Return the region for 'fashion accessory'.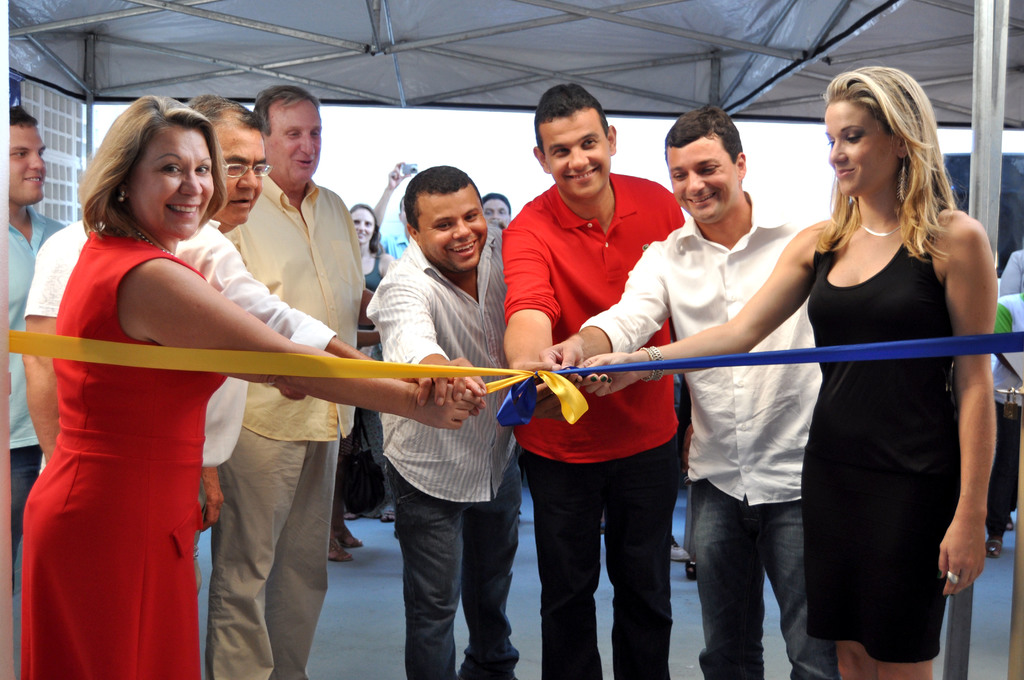
region(591, 376, 595, 382).
